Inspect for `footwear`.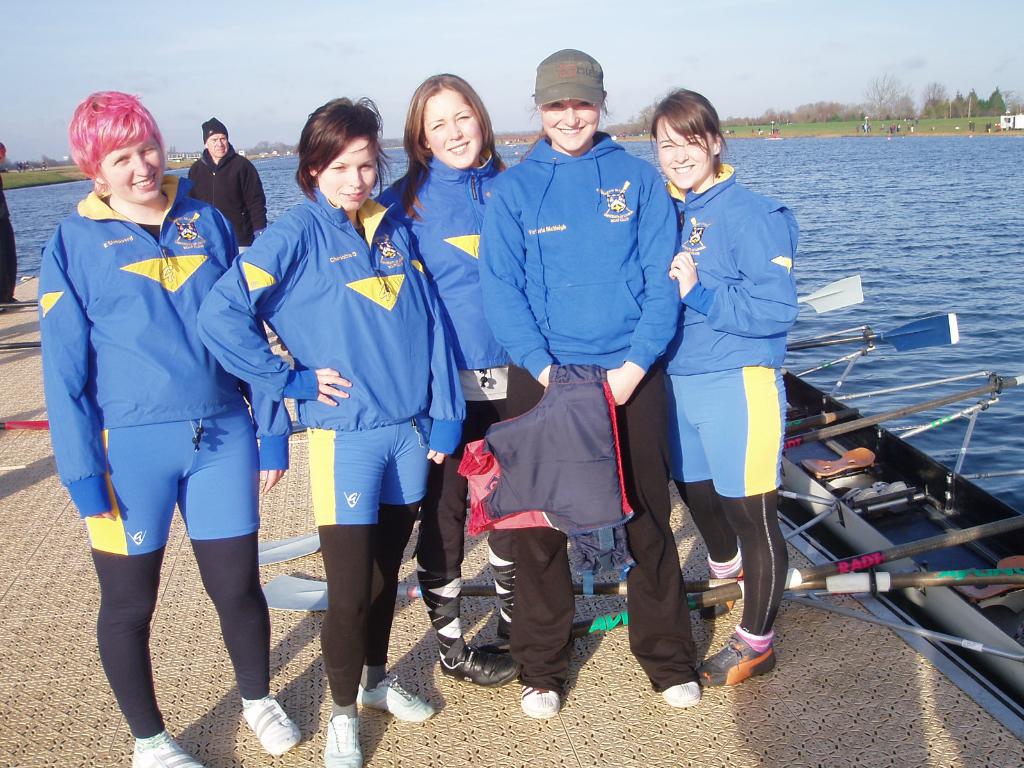
Inspection: l=240, t=691, r=307, b=753.
